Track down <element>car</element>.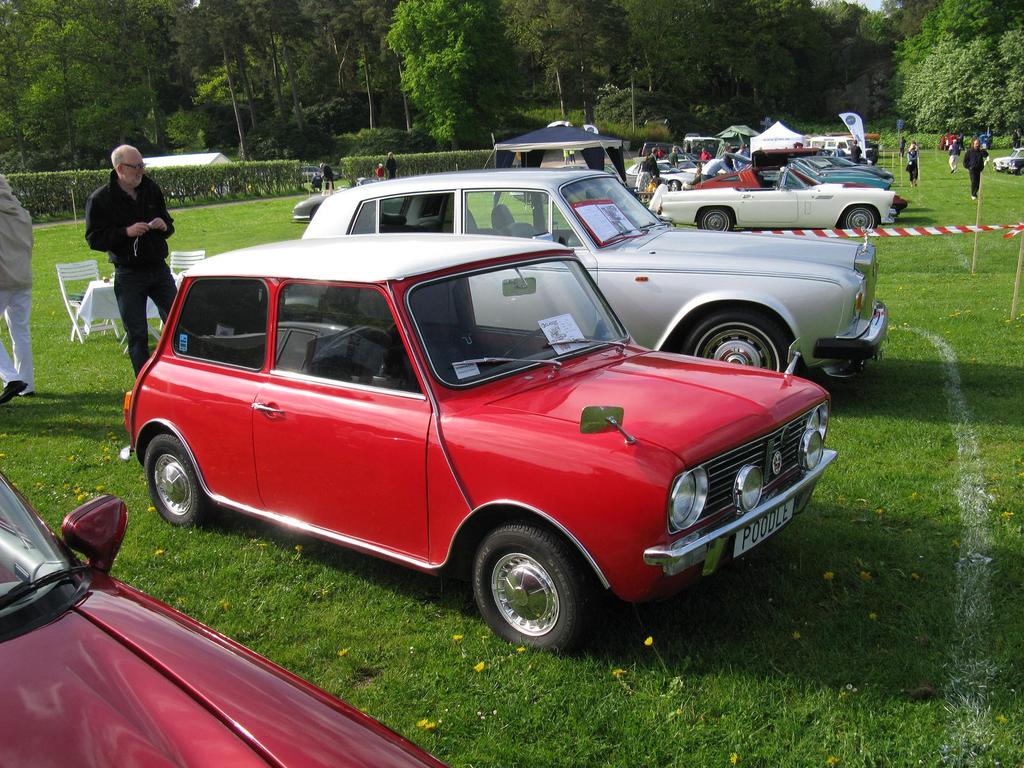
Tracked to x1=0 y1=460 x2=445 y2=767.
